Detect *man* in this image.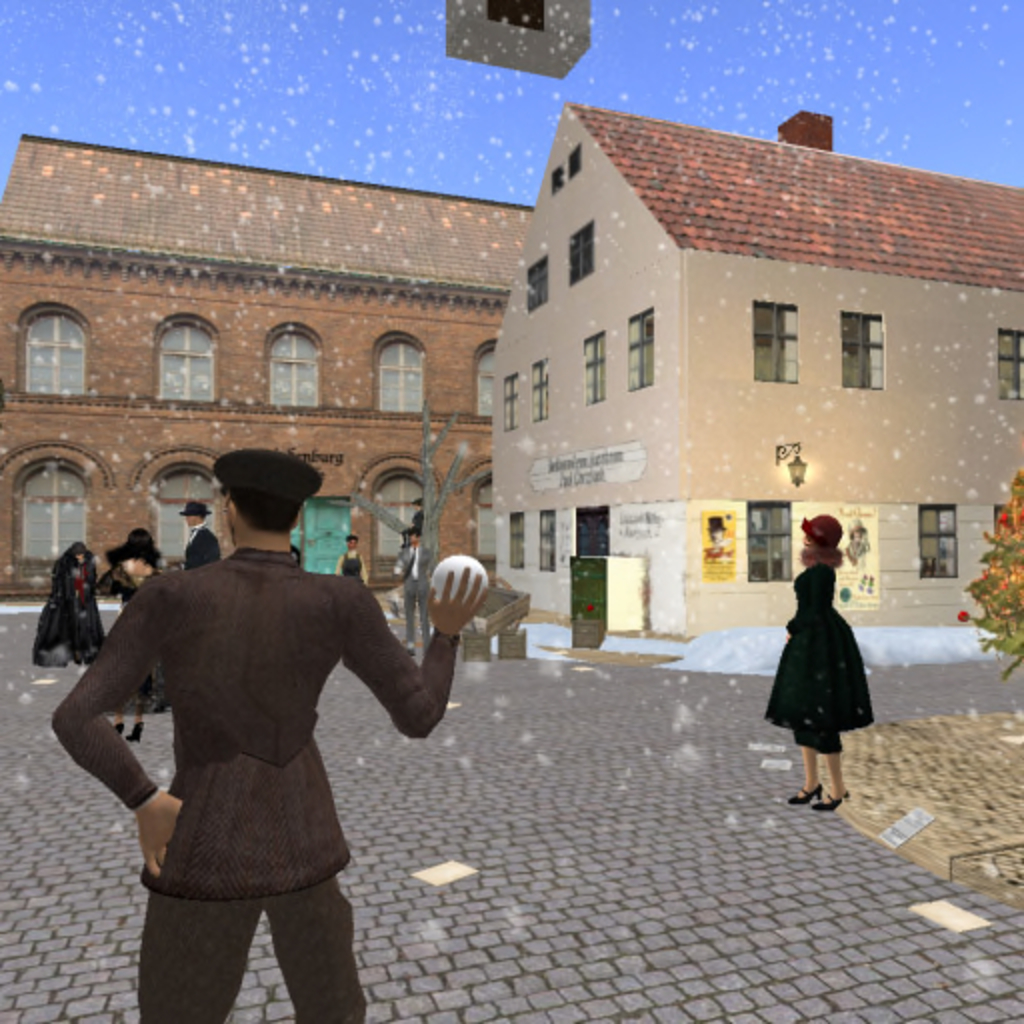
Detection: x1=380, y1=520, x2=432, y2=664.
